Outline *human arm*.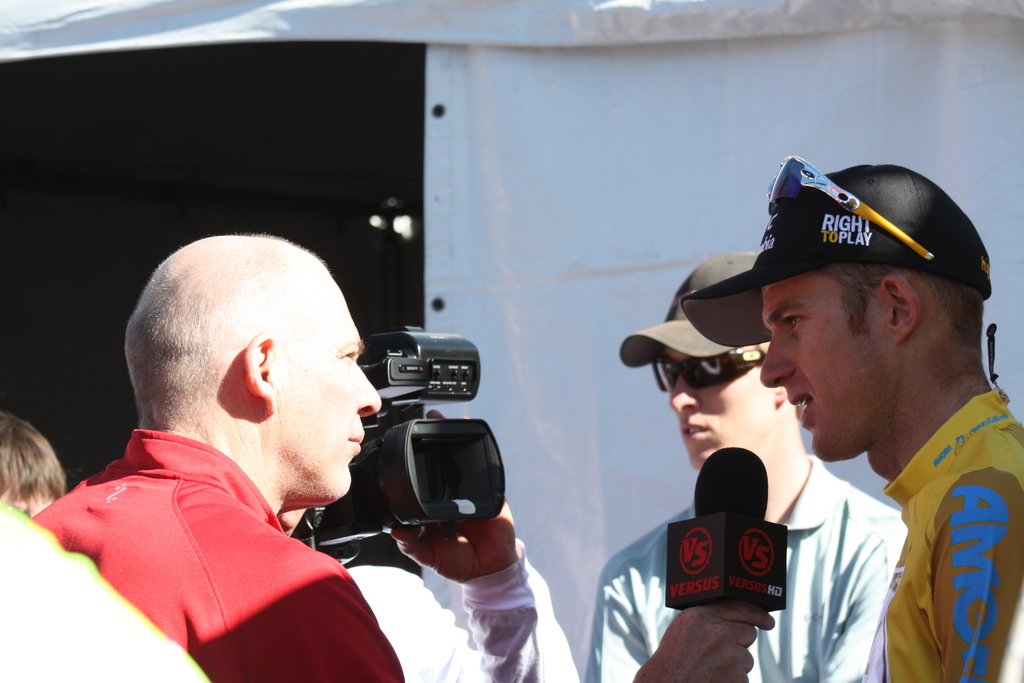
Outline: bbox(819, 509, 906, 682).
